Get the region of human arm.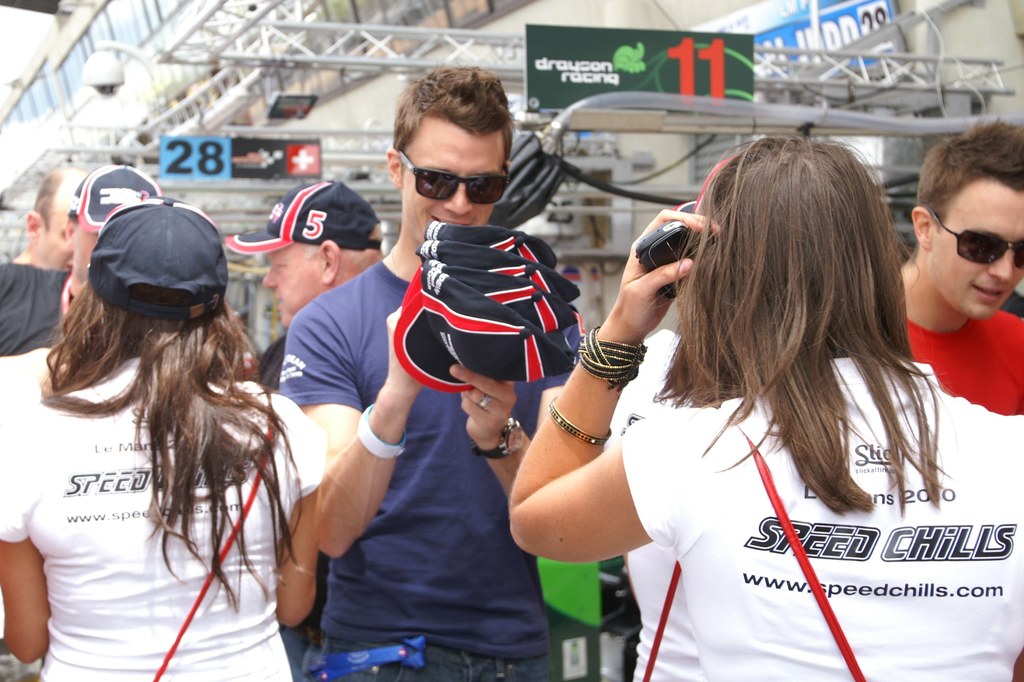
bbox=(275, 389, 326, 632).
